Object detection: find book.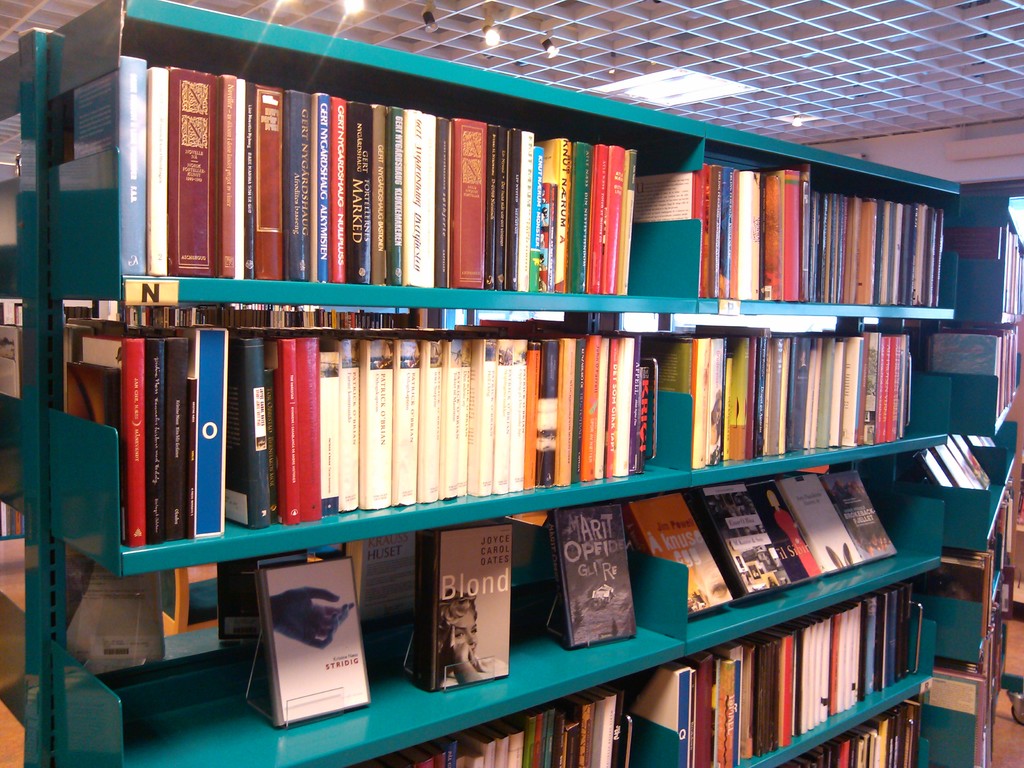
<region>622, 492, 739, 614</region>.
